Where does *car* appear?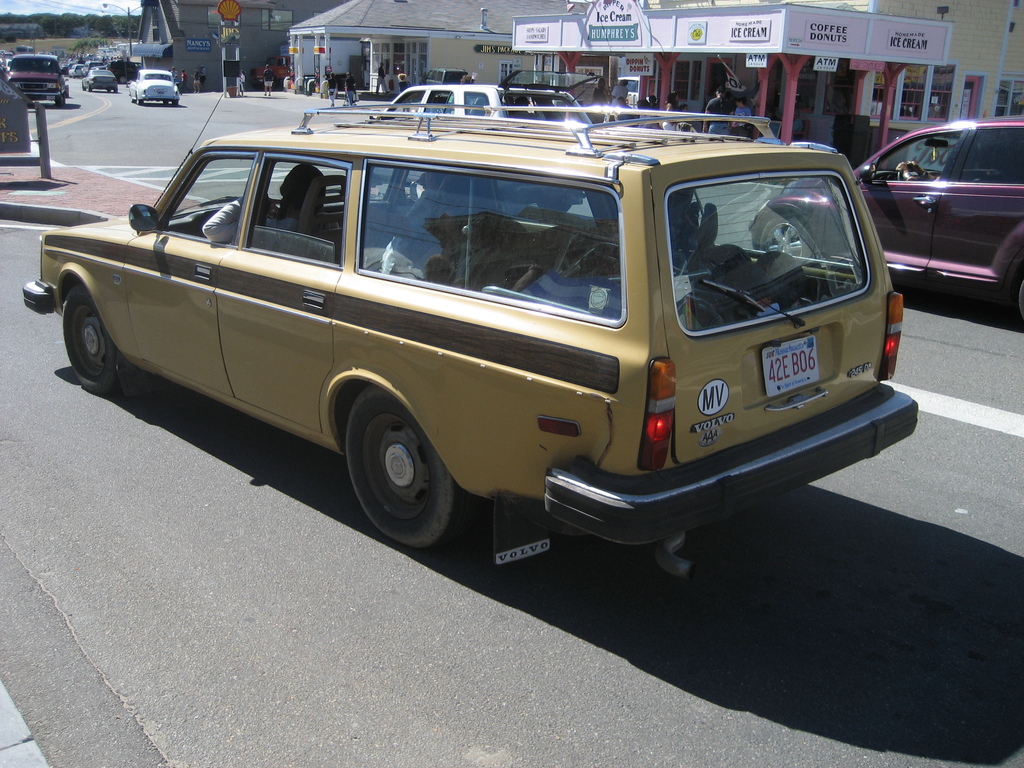
Appears at rect(128, 66, 181, 107).
